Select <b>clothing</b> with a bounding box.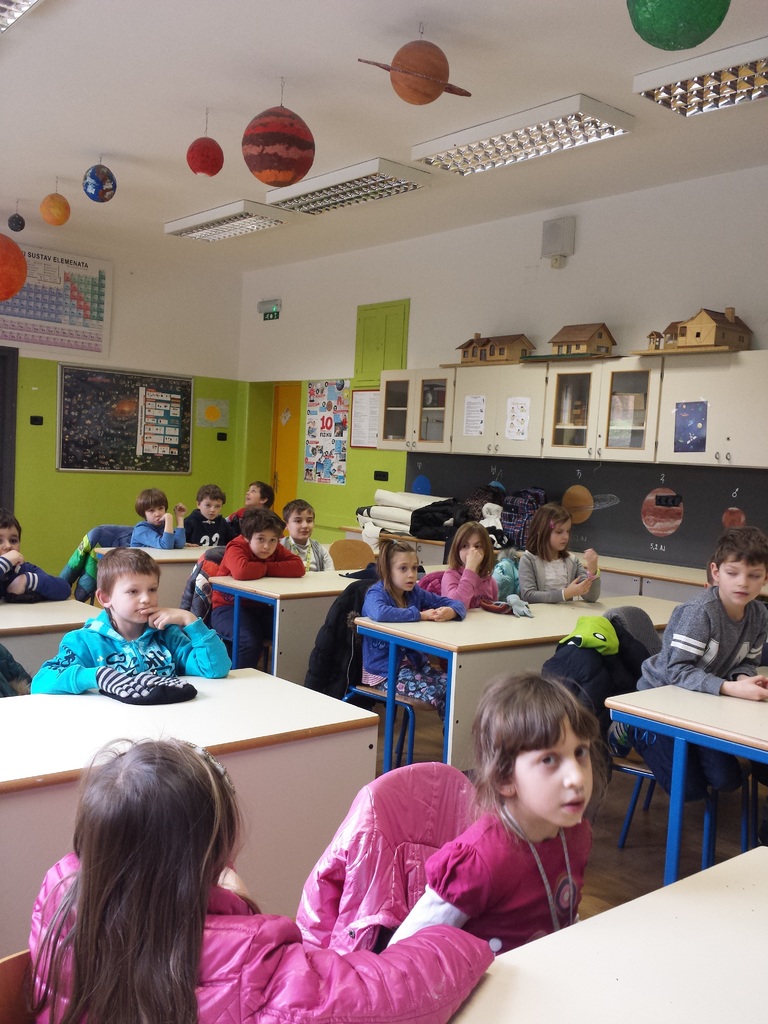
[left=504, top=543, right=602, bottom=615].
